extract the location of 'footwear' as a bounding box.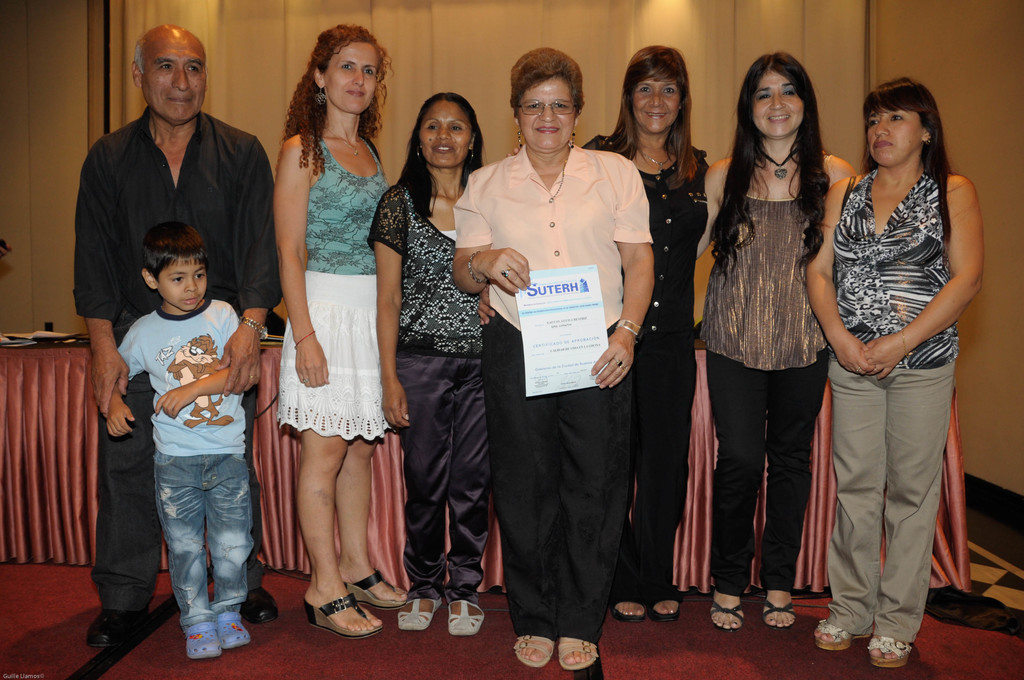
<region>181, 623, 222, 662</region>.
